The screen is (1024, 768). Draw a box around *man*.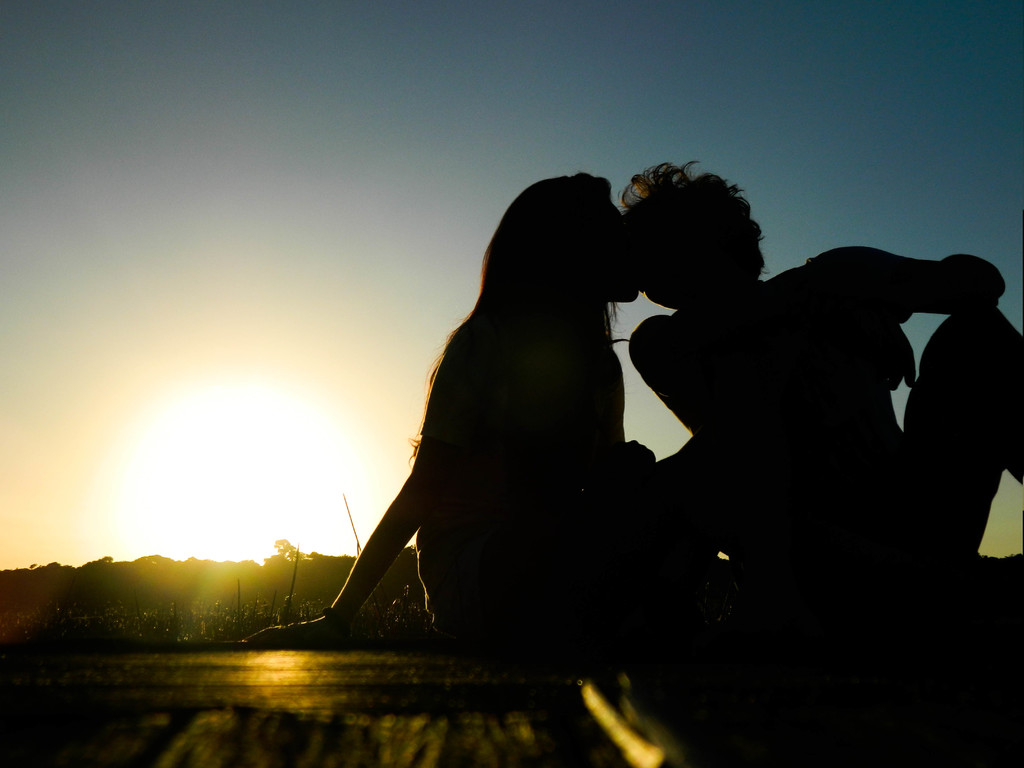
detection(611, 153, 1023, 631).
